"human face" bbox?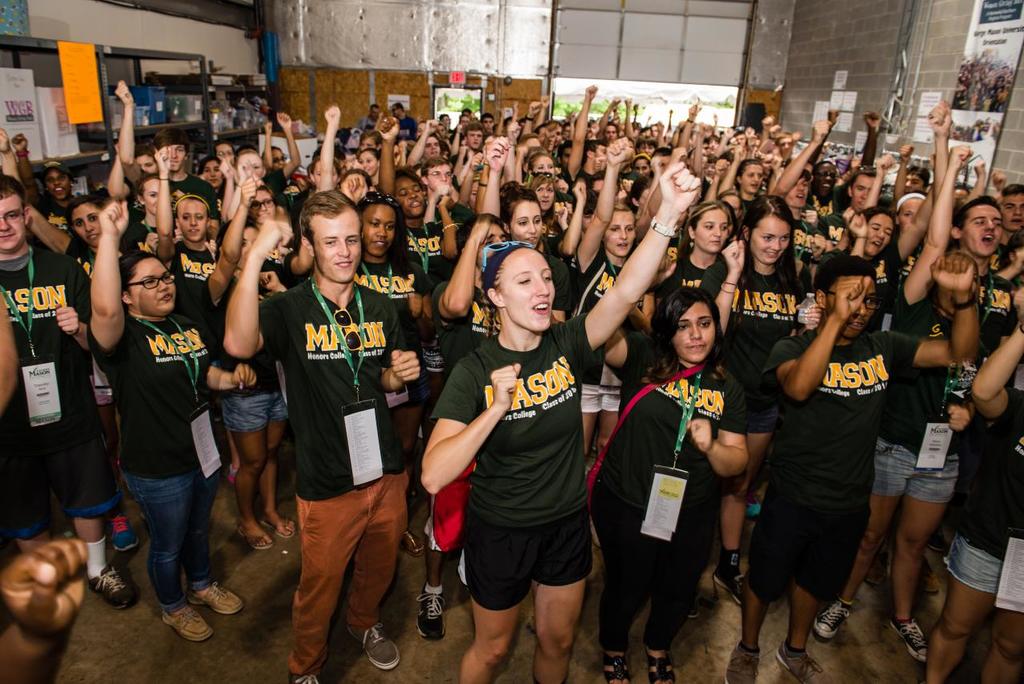
left=0, top=201, right=25, bottom=254
